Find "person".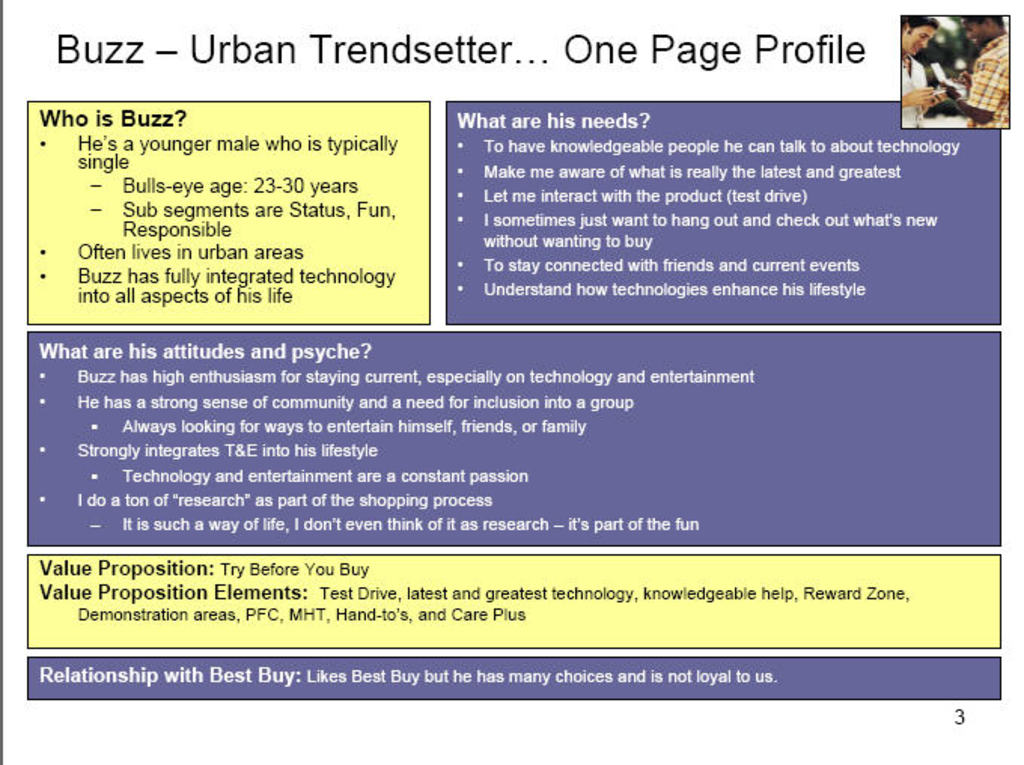
<region>944, 15, 1016, 128</region>.
